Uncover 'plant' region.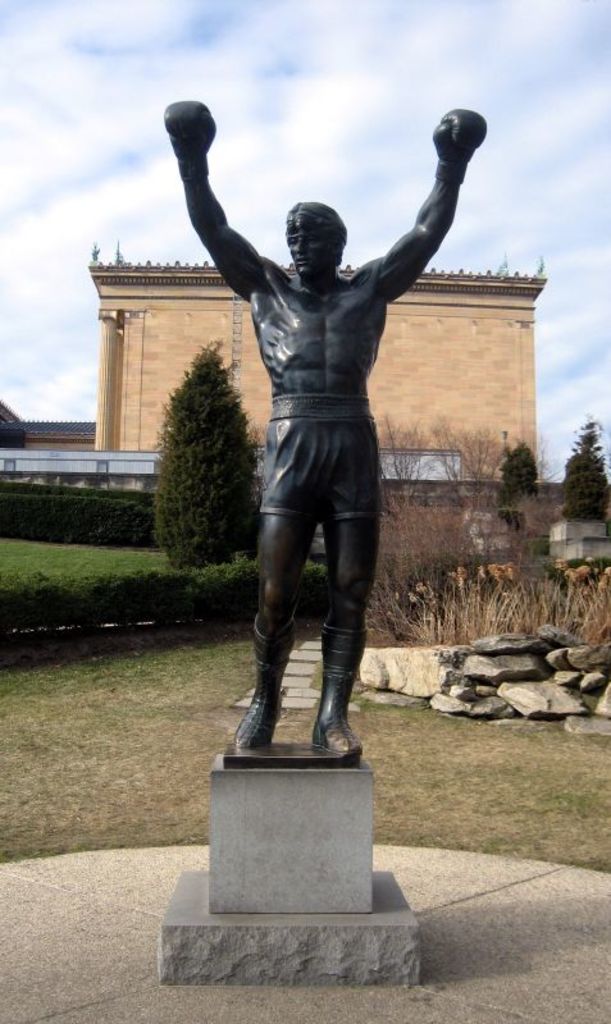
Uncovered: <bbox>420, 397, 537, 562</bbox>.
